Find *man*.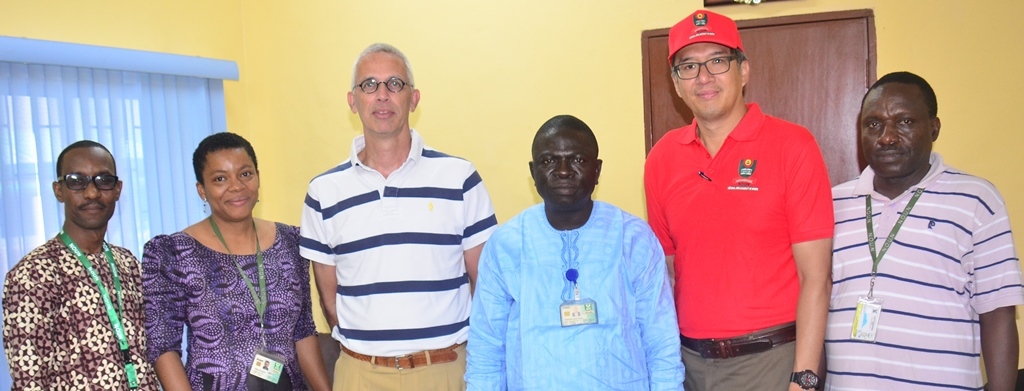
rect(297, 41, 499, 390).
